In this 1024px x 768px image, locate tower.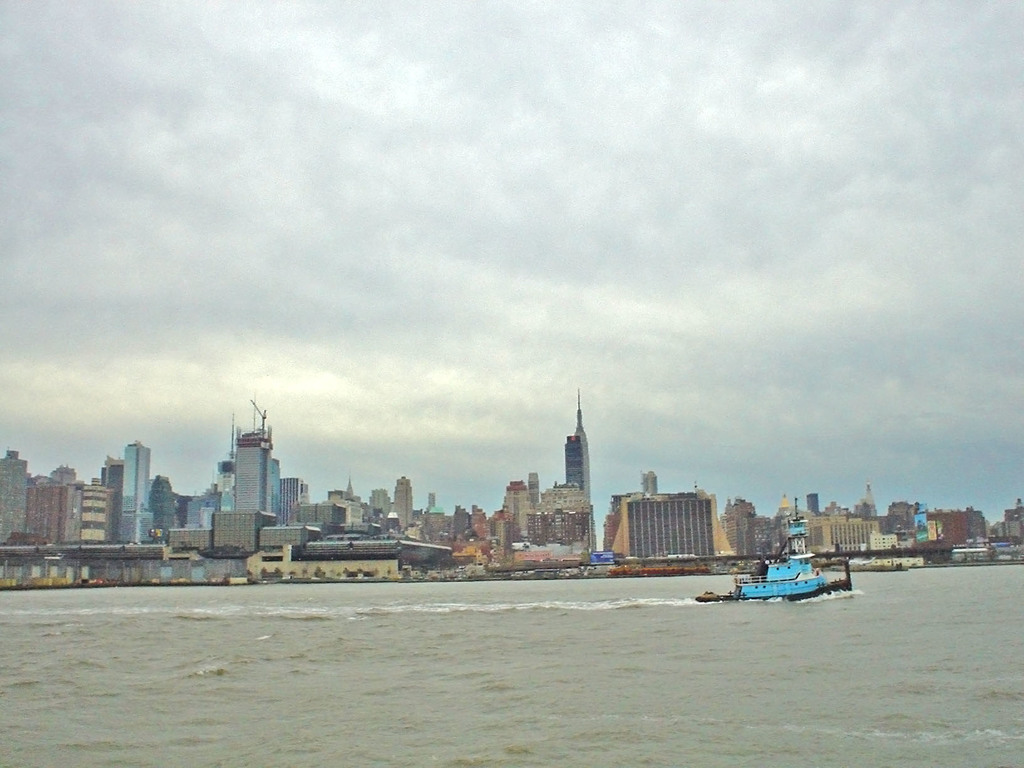
Bounding box: bbox(392, 481, 412, 527).
